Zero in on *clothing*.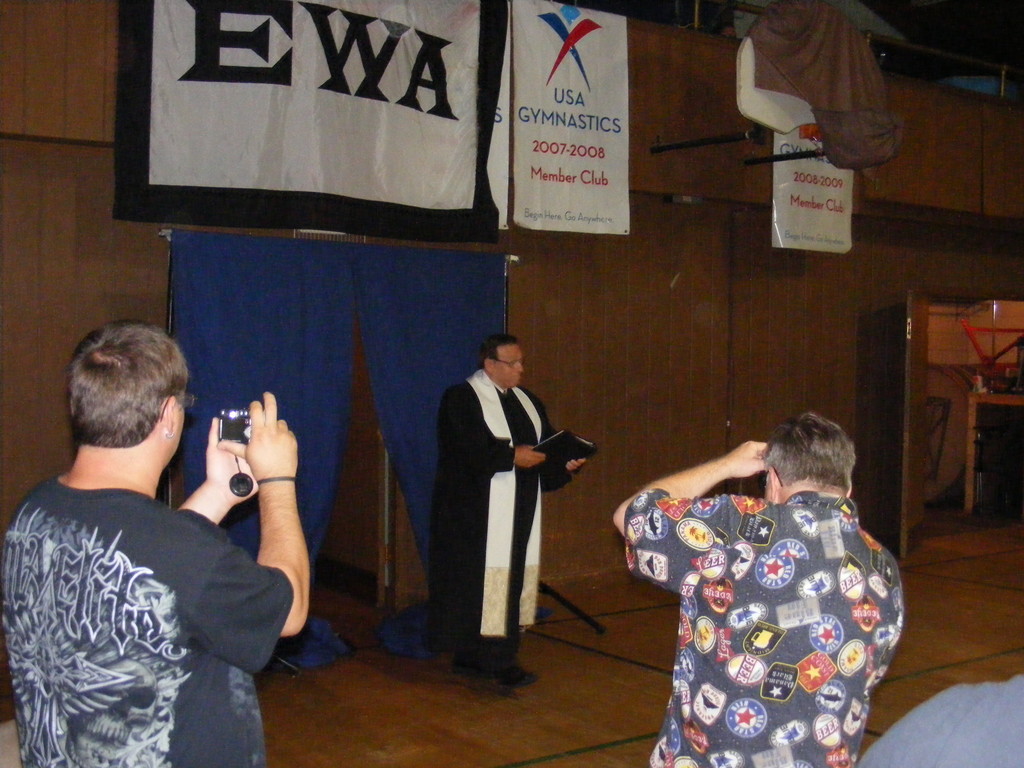
Zeroed in: (left=633, top=457, right=916, bottom=756).
